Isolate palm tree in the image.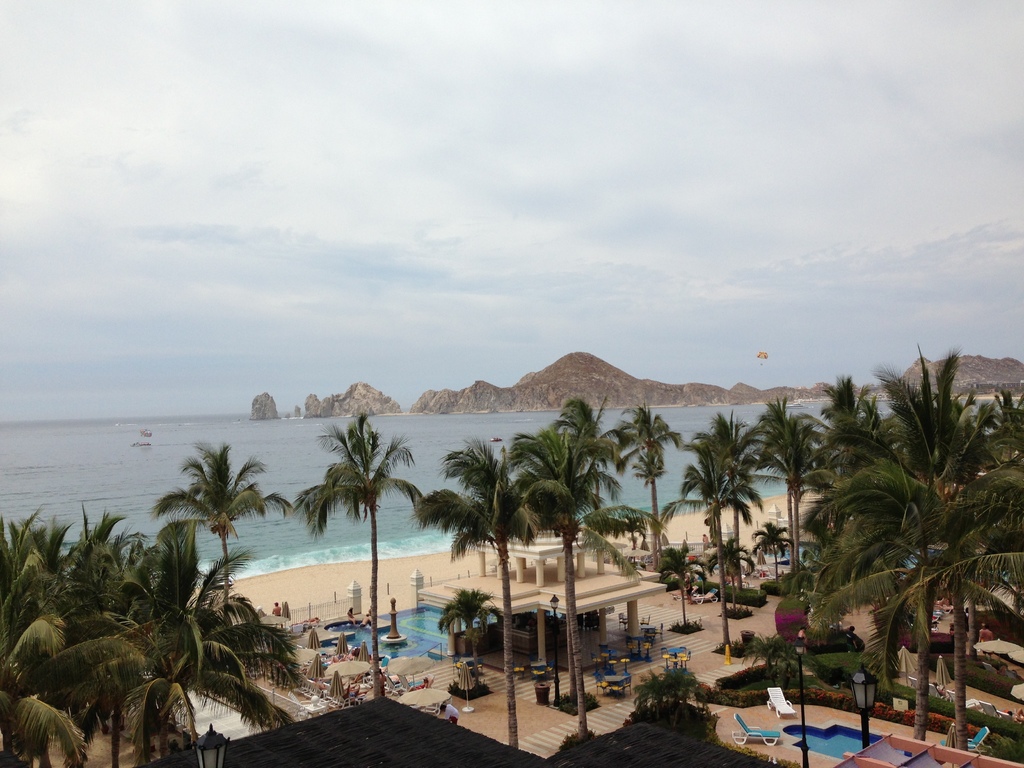
Isolated region: (506,396,600,703).
